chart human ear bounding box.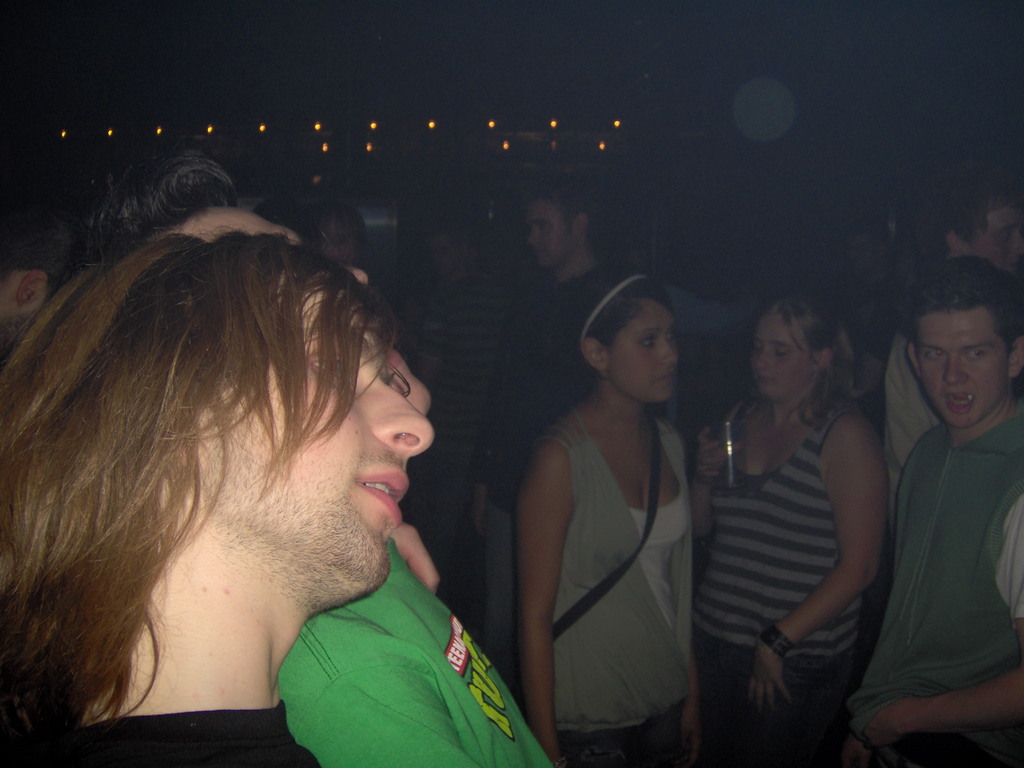
Charted: [908, 344, 920, 378].
